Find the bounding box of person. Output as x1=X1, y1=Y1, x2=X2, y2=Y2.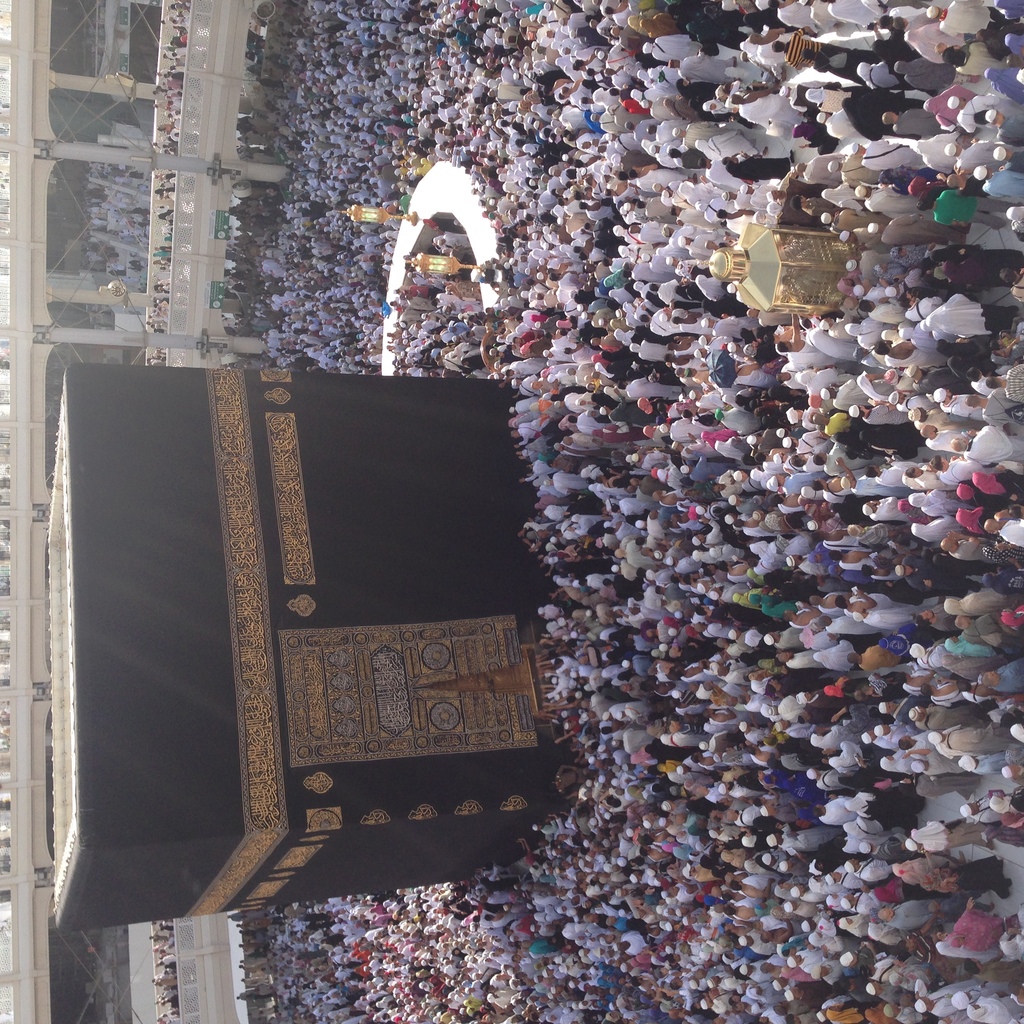
x1=900, y1=20, x2=995, y2=63.
